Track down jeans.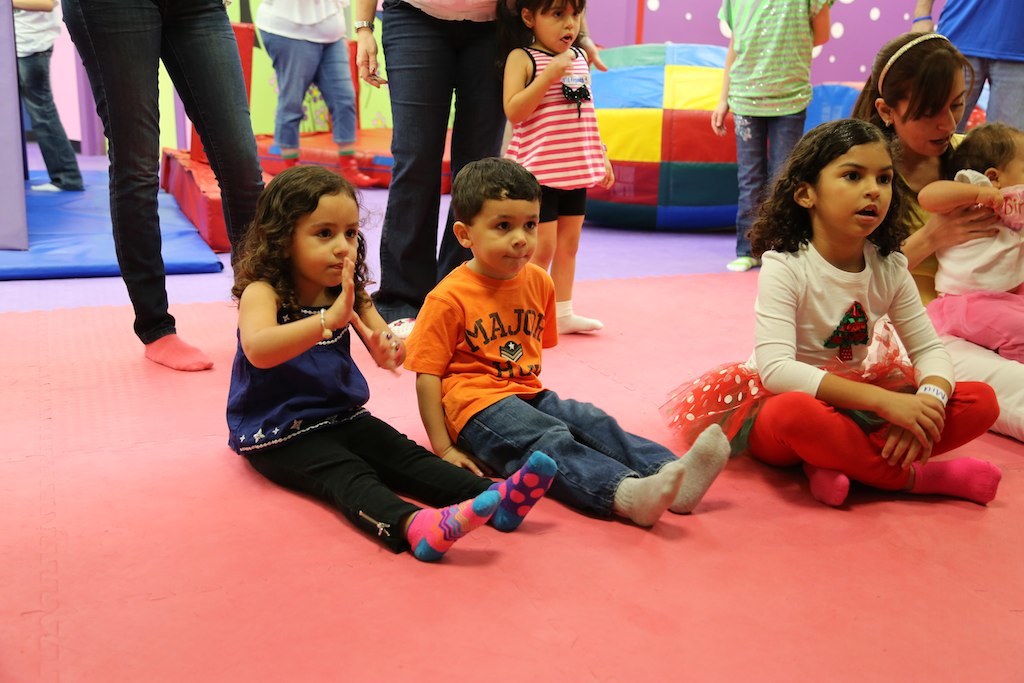
Tracked to (27, 50, 90, 195).
